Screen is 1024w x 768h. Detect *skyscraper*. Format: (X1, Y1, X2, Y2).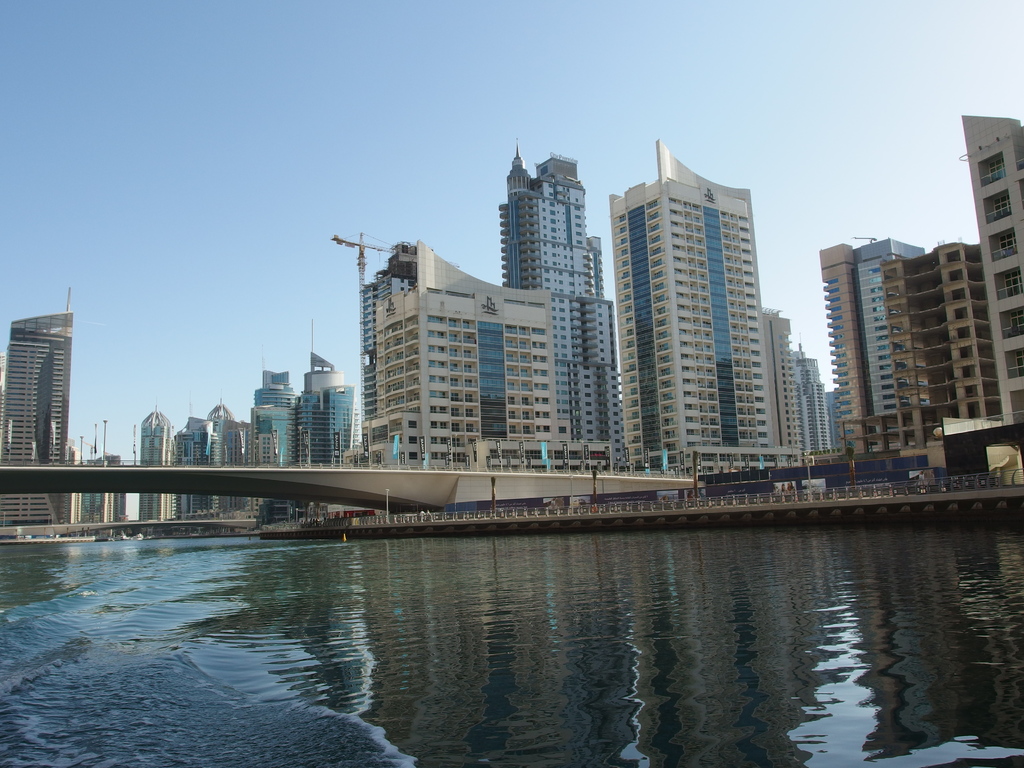
(0, 285, 73, 527).
